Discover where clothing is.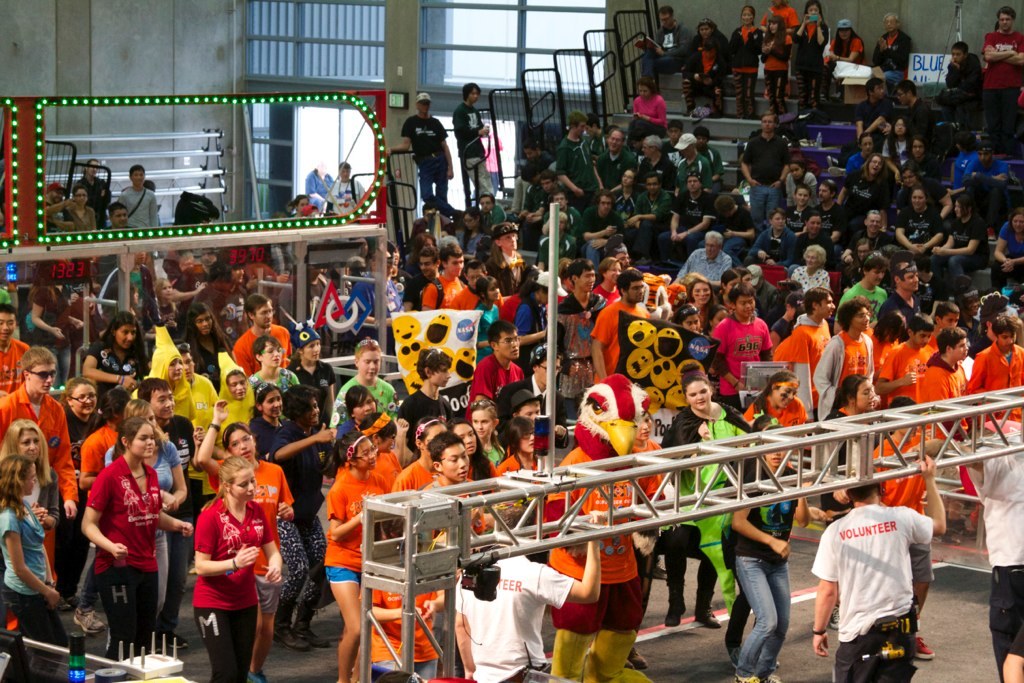
Discovered at {"left": 502, "top": 293, "right": 528, "bottom": 331}.
